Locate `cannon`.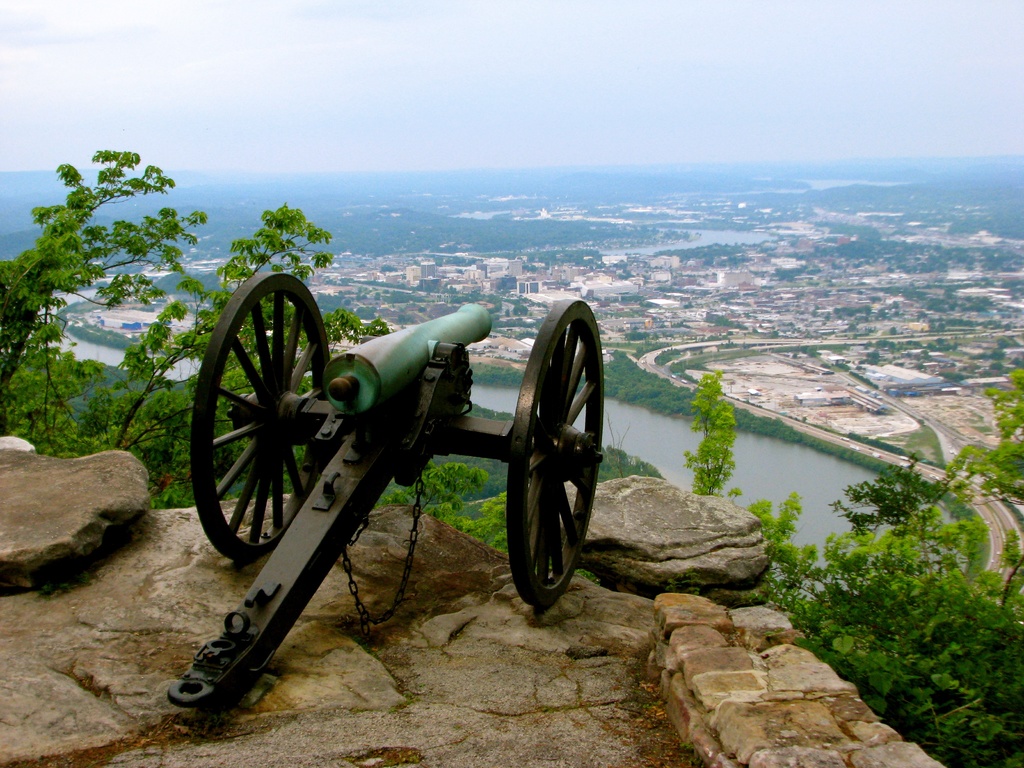
Bounding box: crop(166, 268, 609, 716).
